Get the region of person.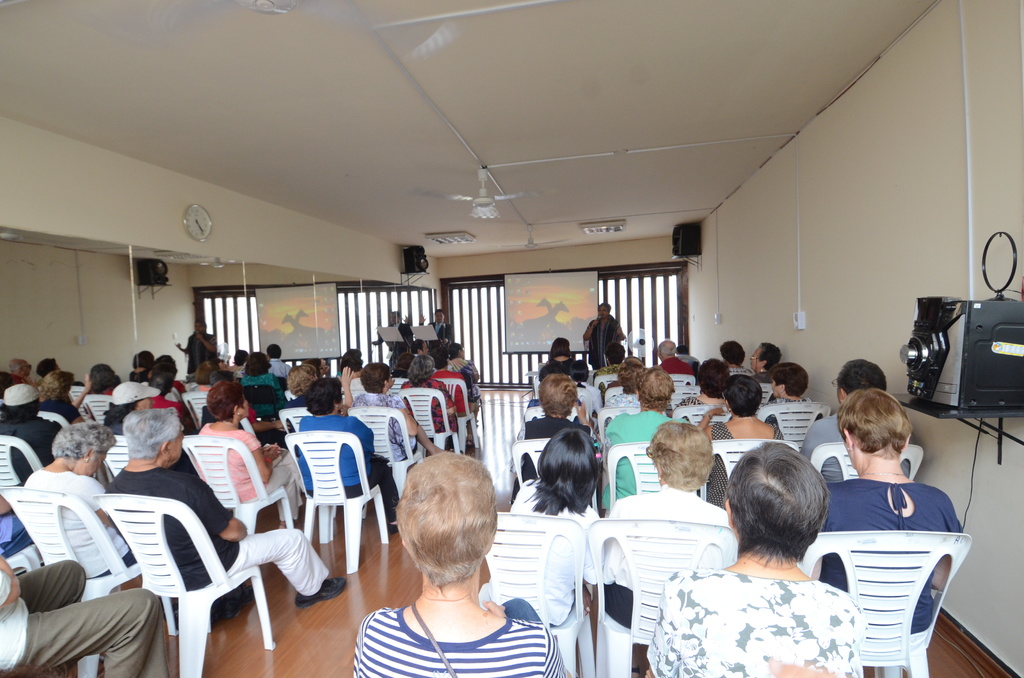
{"left": 0, "top": 496, "right": 33, "bottom": 559}.
